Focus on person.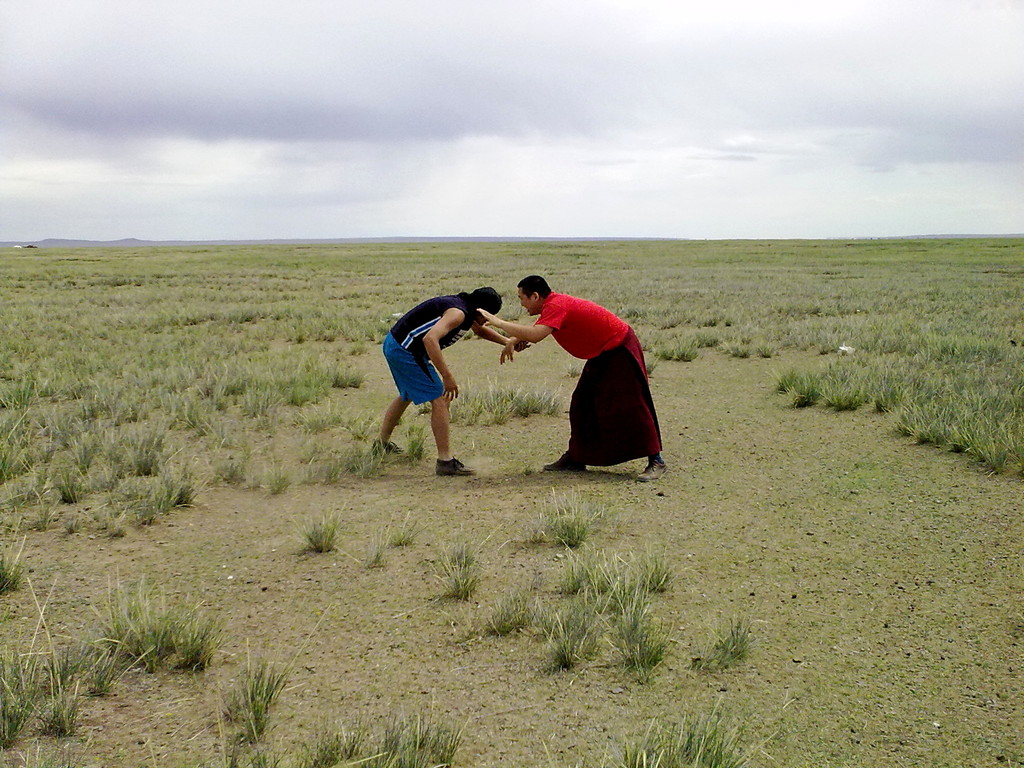
Focused at 369/287/530/479.
